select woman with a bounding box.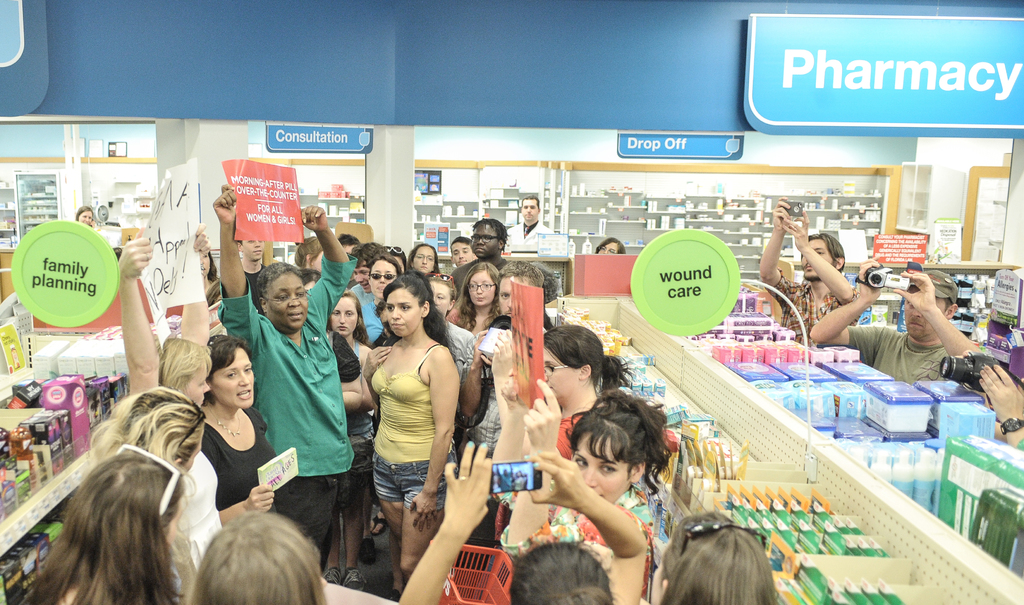
(325,293,388,558).
